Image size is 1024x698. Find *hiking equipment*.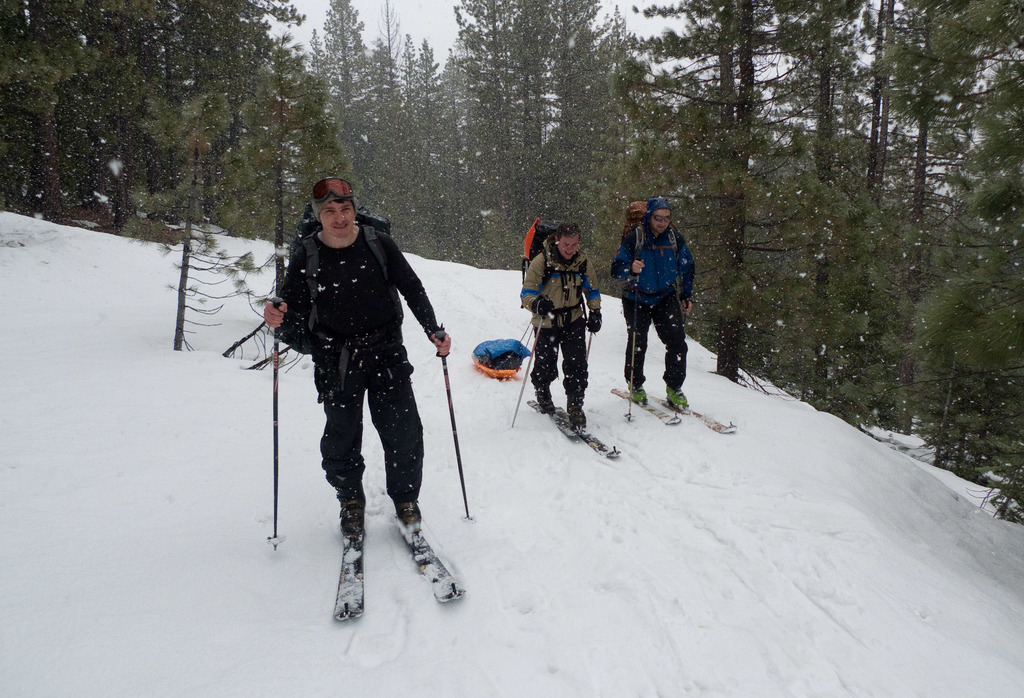
(x1=512, y1=303, x2=554, y2=428).
